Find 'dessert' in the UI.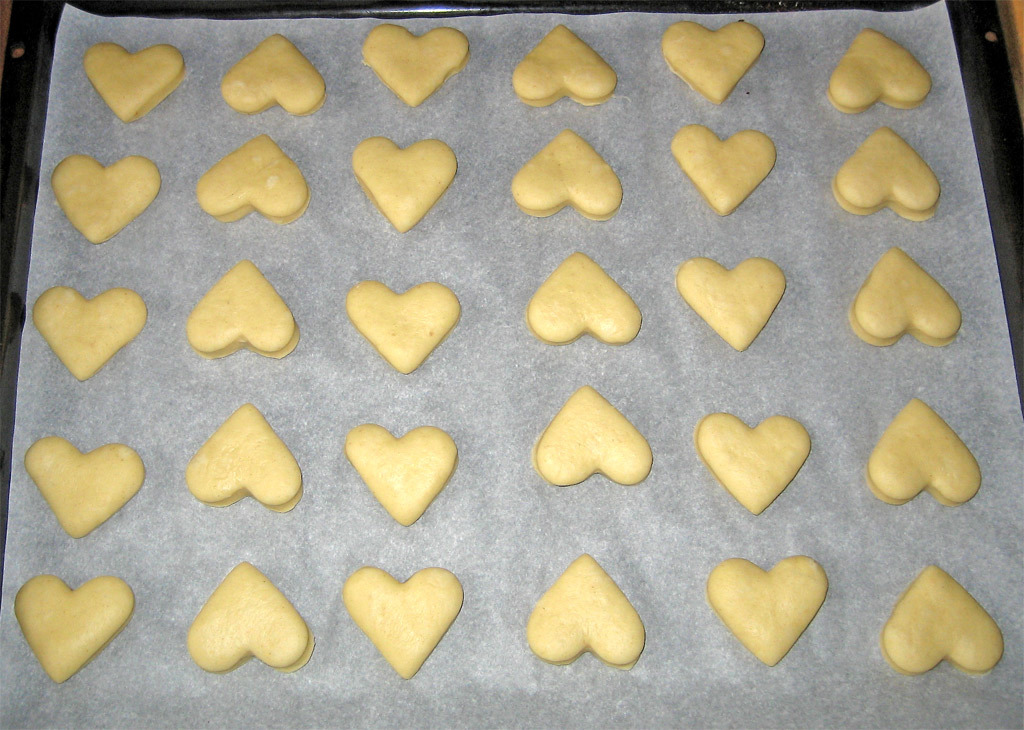
UI element at 865,397,982,499.
